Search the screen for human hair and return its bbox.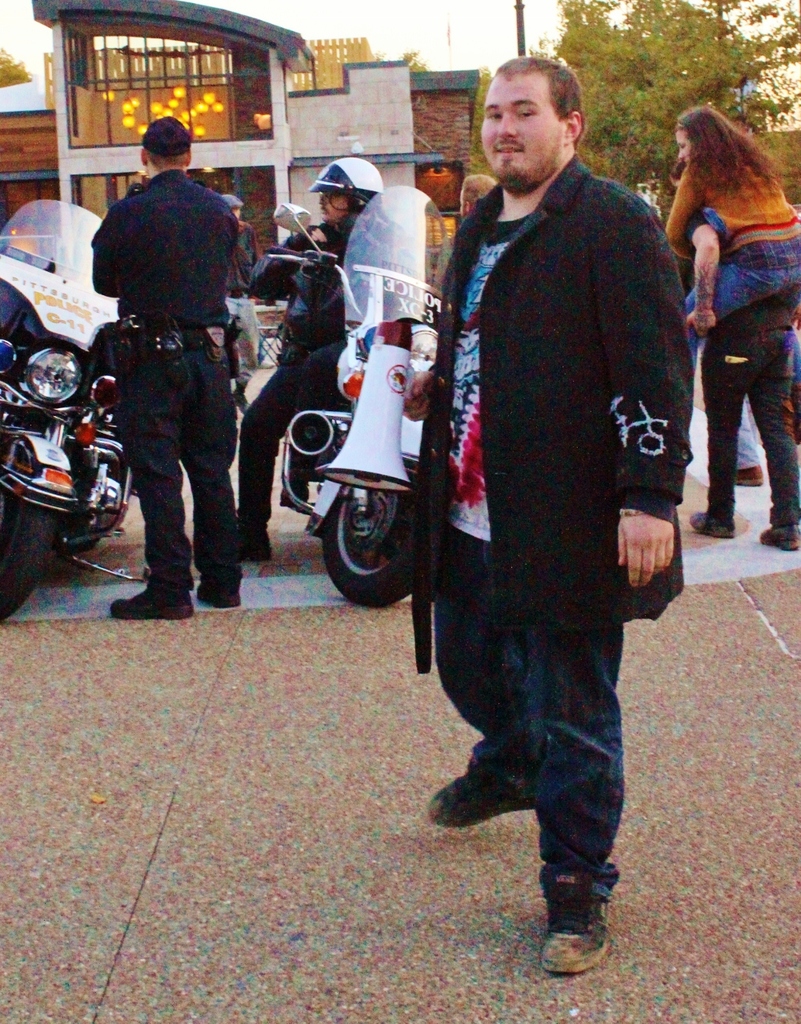
Found: {"x1": 462, "y1": 171, "x2": 494, "y2": 205}.
